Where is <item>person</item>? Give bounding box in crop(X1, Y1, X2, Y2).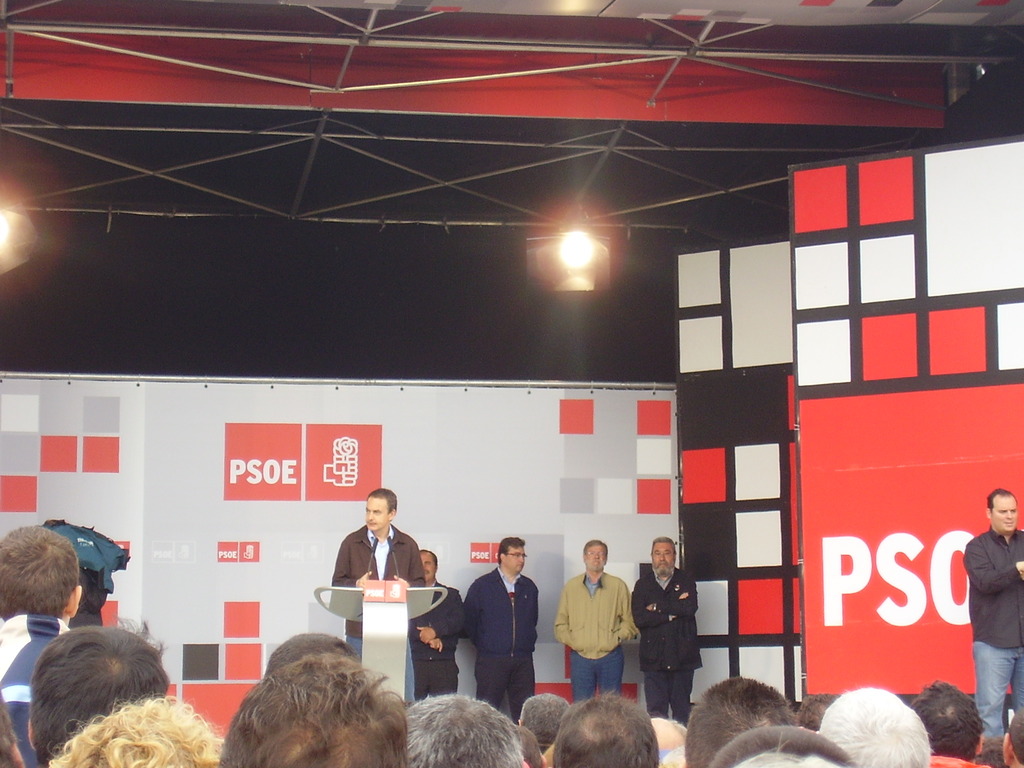
crop(551, 538, 639, 695).
